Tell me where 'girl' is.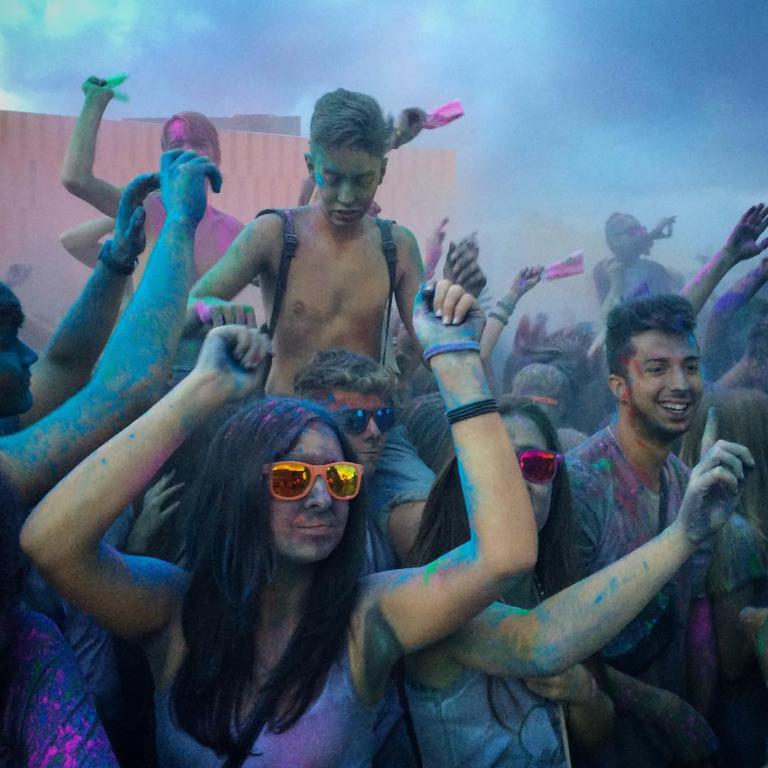
'girl' is at [668, 380, 767, 767].
